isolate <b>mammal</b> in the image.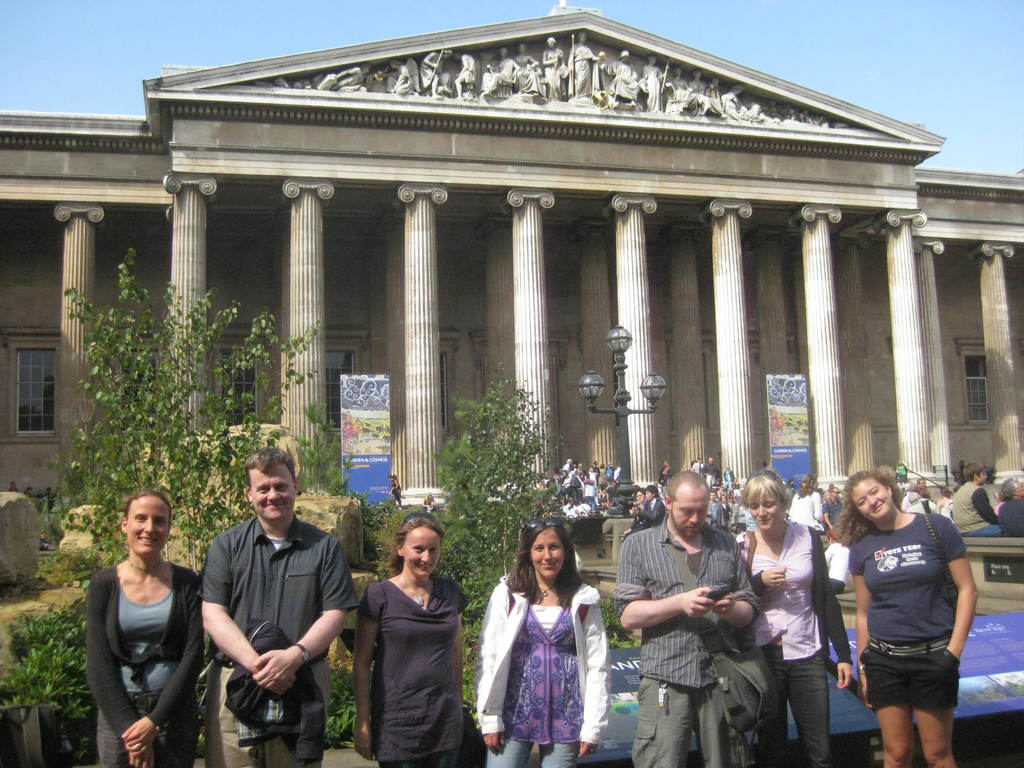
Isolated region: {"x1": 612, "y1": 467, "x2": 762, "y2": 767}.
